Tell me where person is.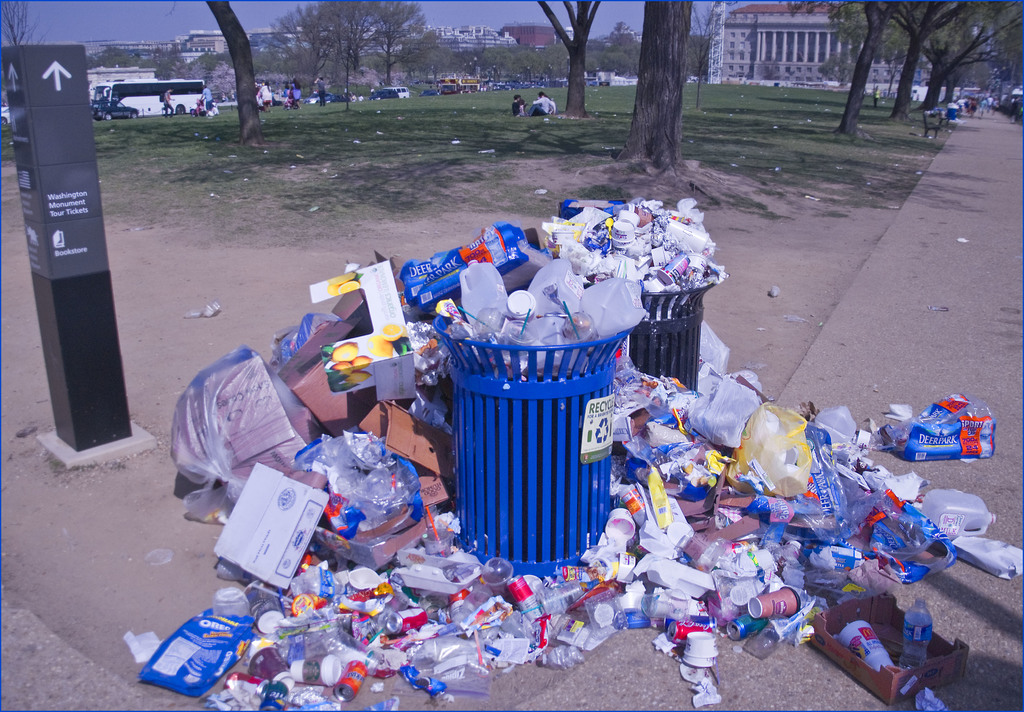
person is at detection(512, 95, 527, 118).
